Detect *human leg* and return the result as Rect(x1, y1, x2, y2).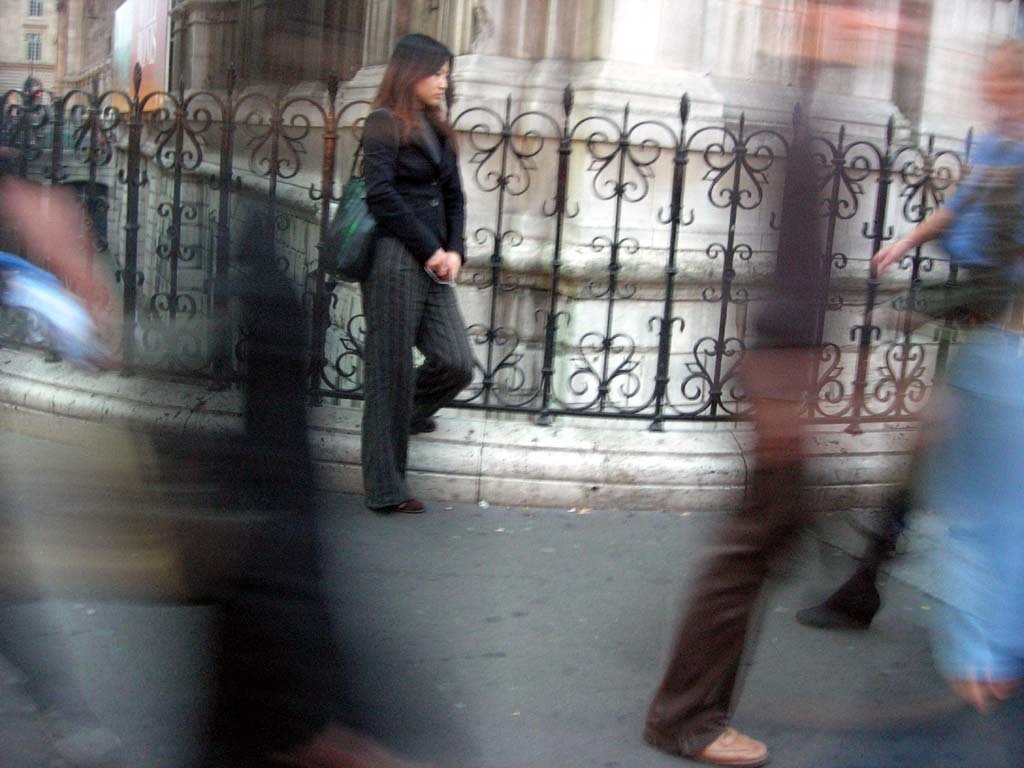
Rect(356, 240, 425, 516).
